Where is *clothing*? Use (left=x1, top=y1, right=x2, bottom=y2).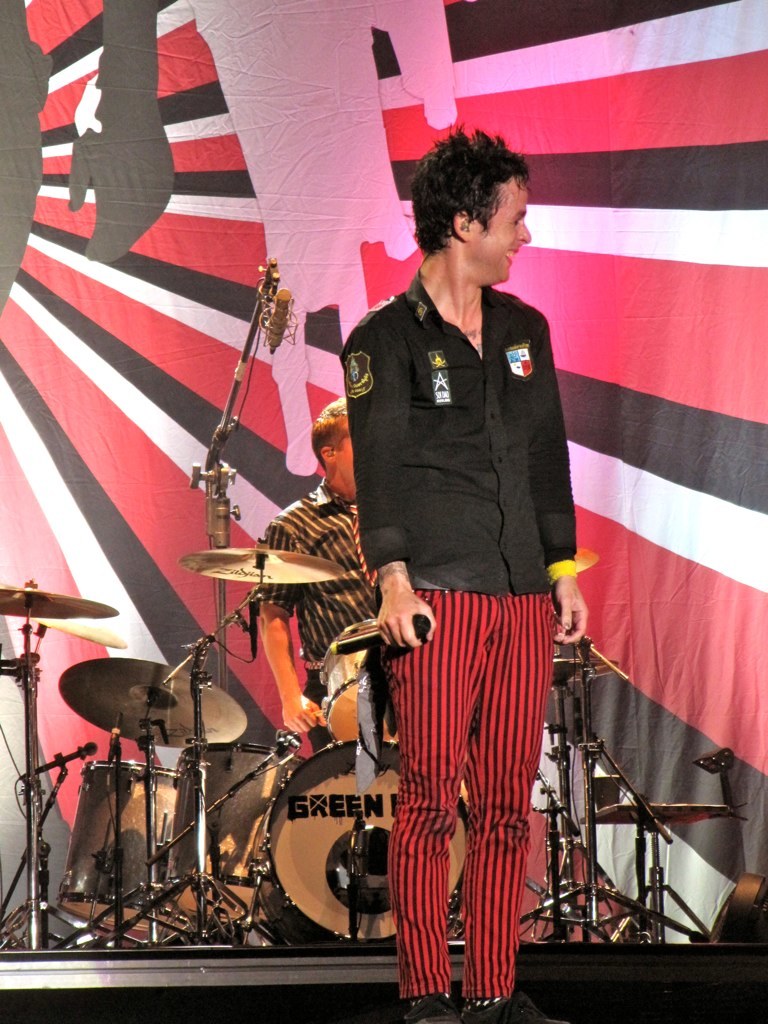
(left=261, top=467, right=382, bottom=747).
